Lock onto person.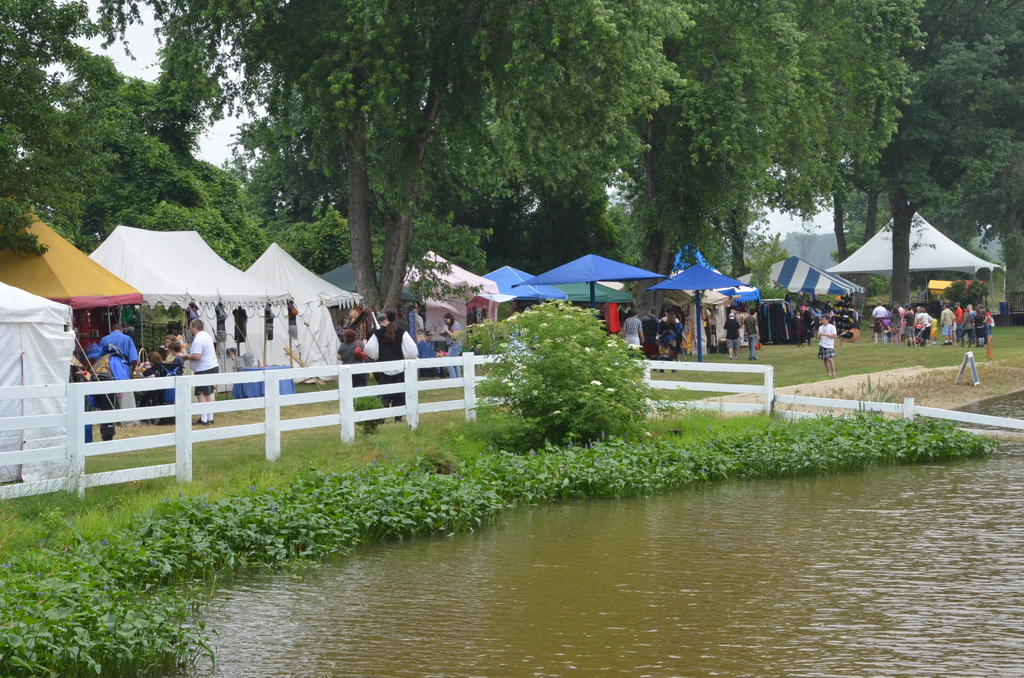
Locked: box=[332, 321, 372, 390].
